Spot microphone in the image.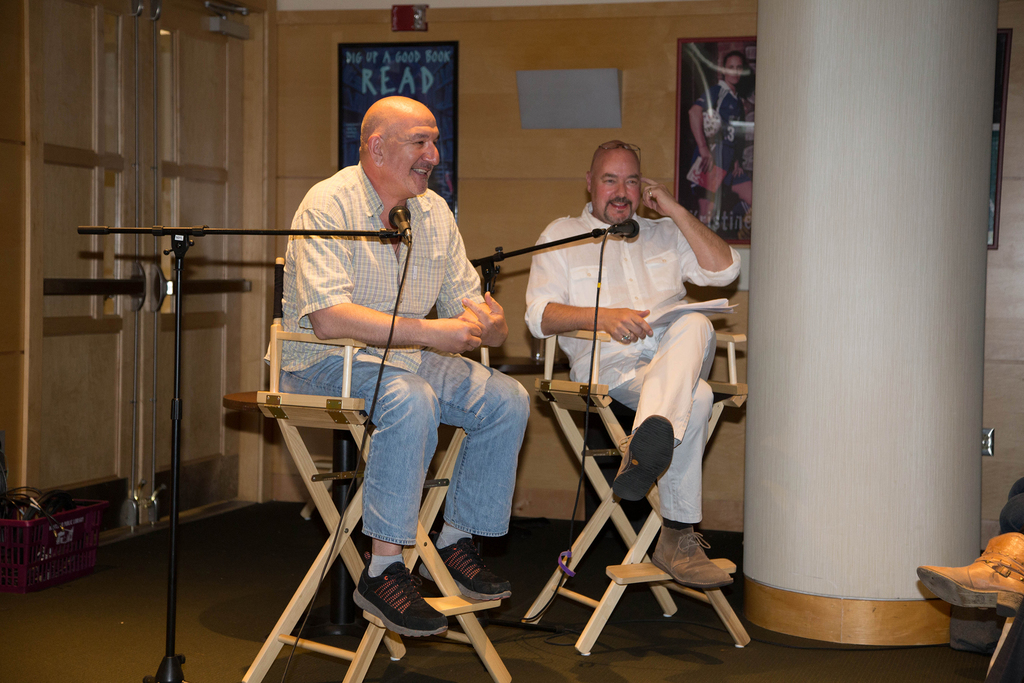
microphone found at {"x1": 392, "y1": 205, "x2": 413, "y2": 238}.
